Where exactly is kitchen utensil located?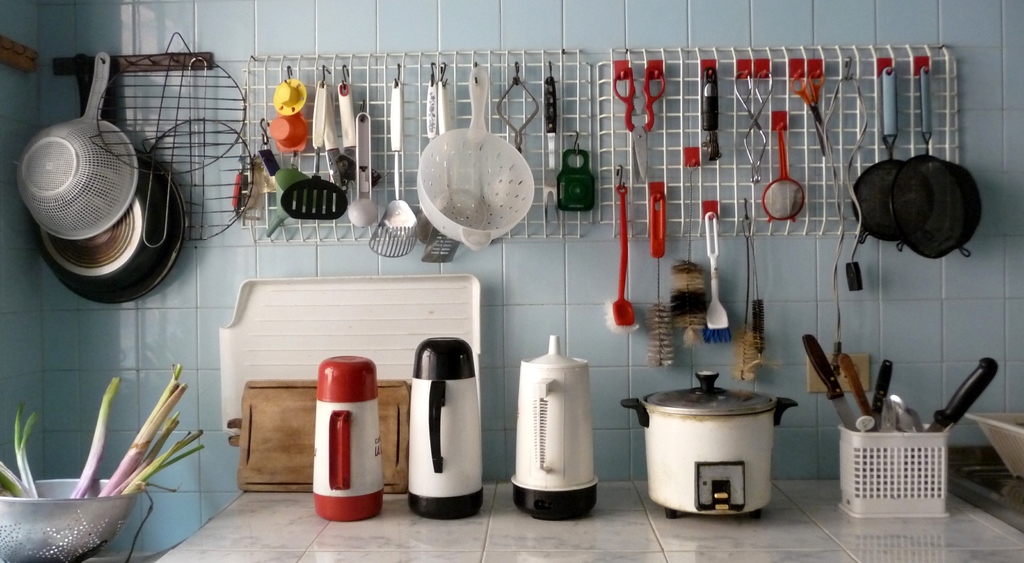
Its bounding box is left=543, top=78, right=560, bottom=229.
